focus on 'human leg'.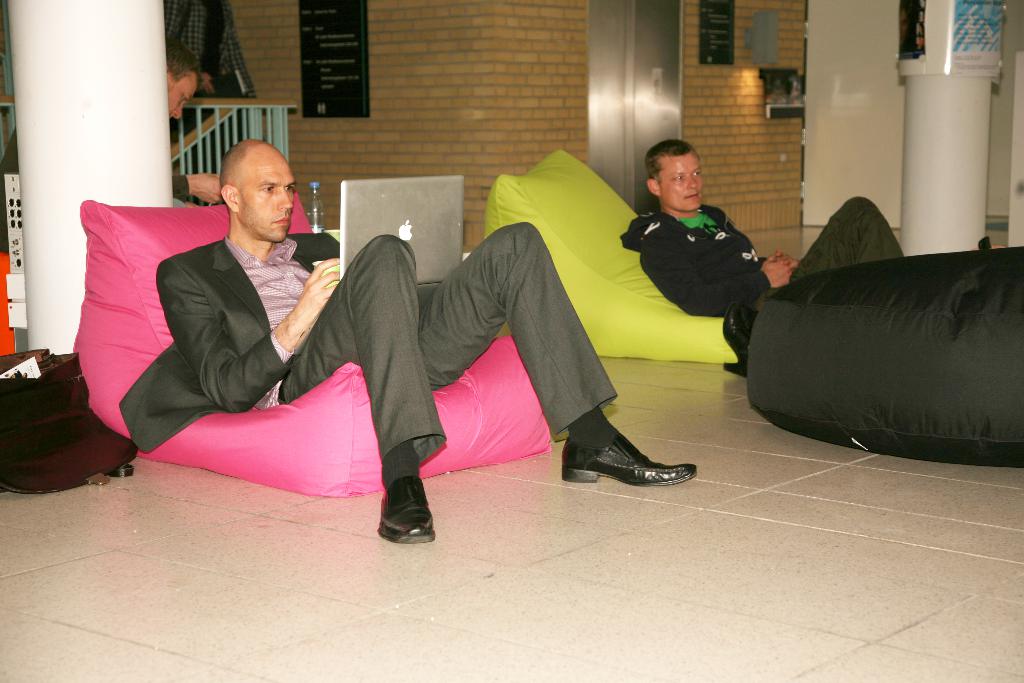
Focused at detection(754, 195, 901, 313).
